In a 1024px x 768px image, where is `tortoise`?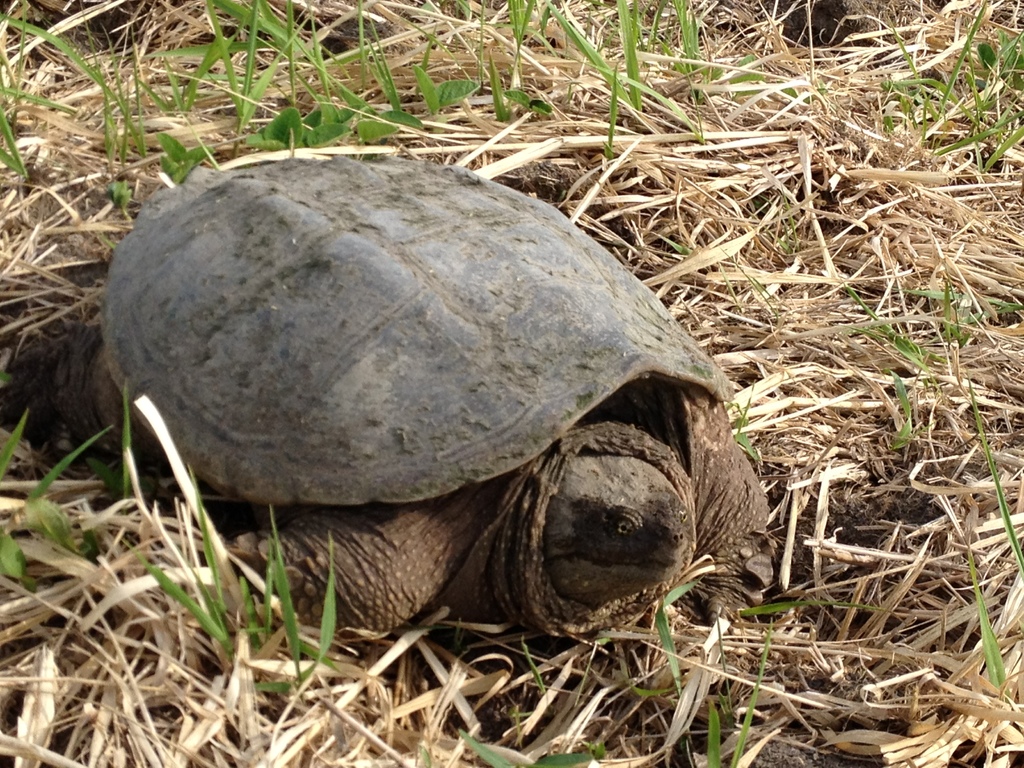
(48, 143, 771, 664).
